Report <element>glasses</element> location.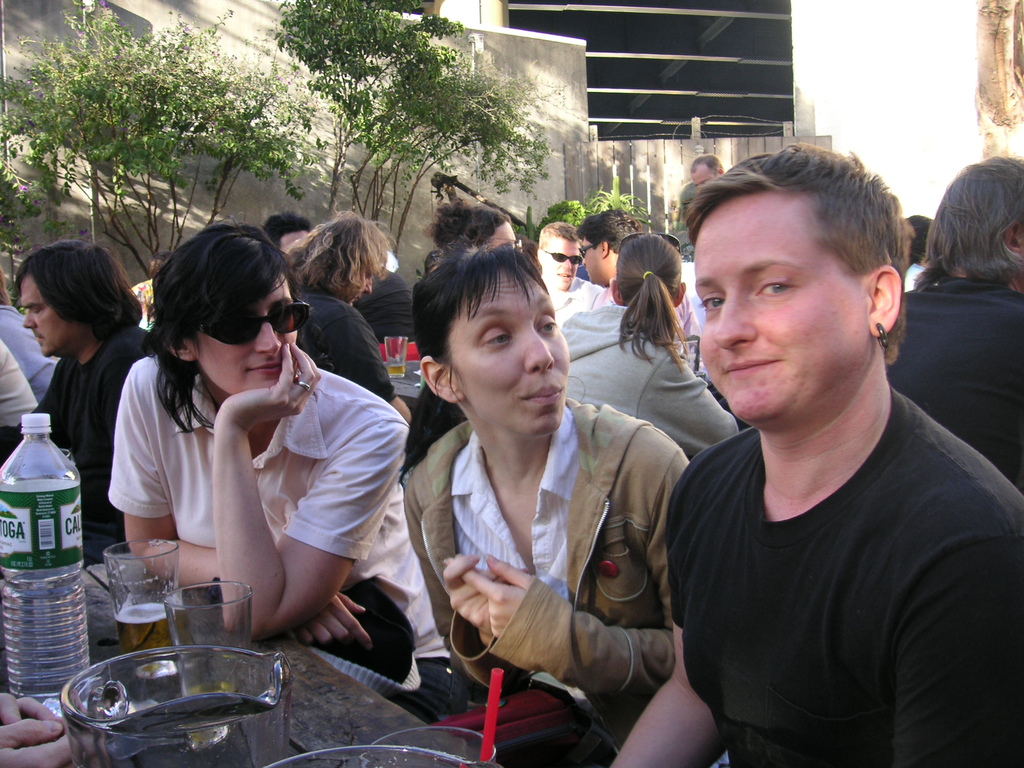
Report: BBox(191, 288, 307, 346).
